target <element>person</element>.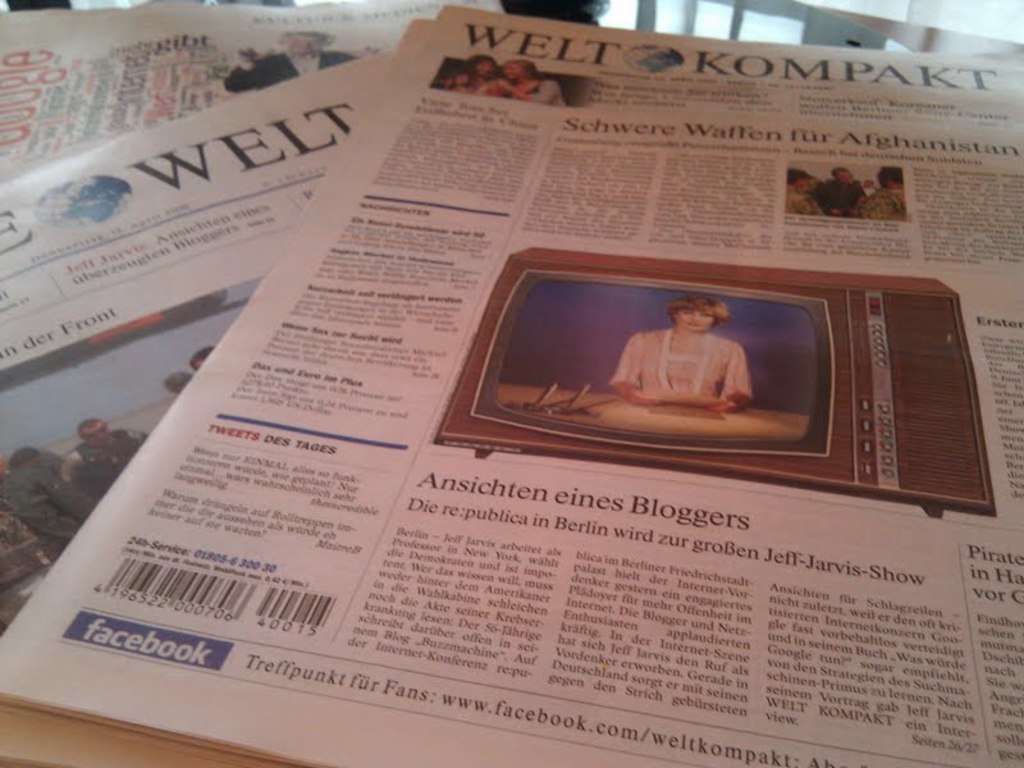
Target region: (444,54,529,100).
